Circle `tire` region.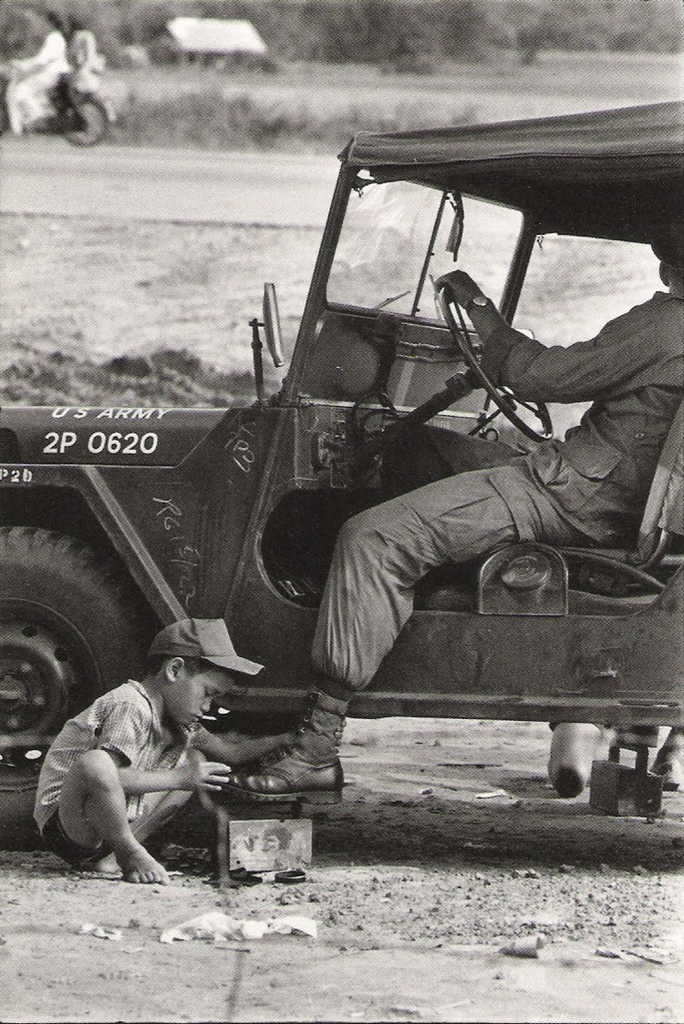
Region: {"x1": 59, "y1": 99, "x2": 109, "y2": 145}.
